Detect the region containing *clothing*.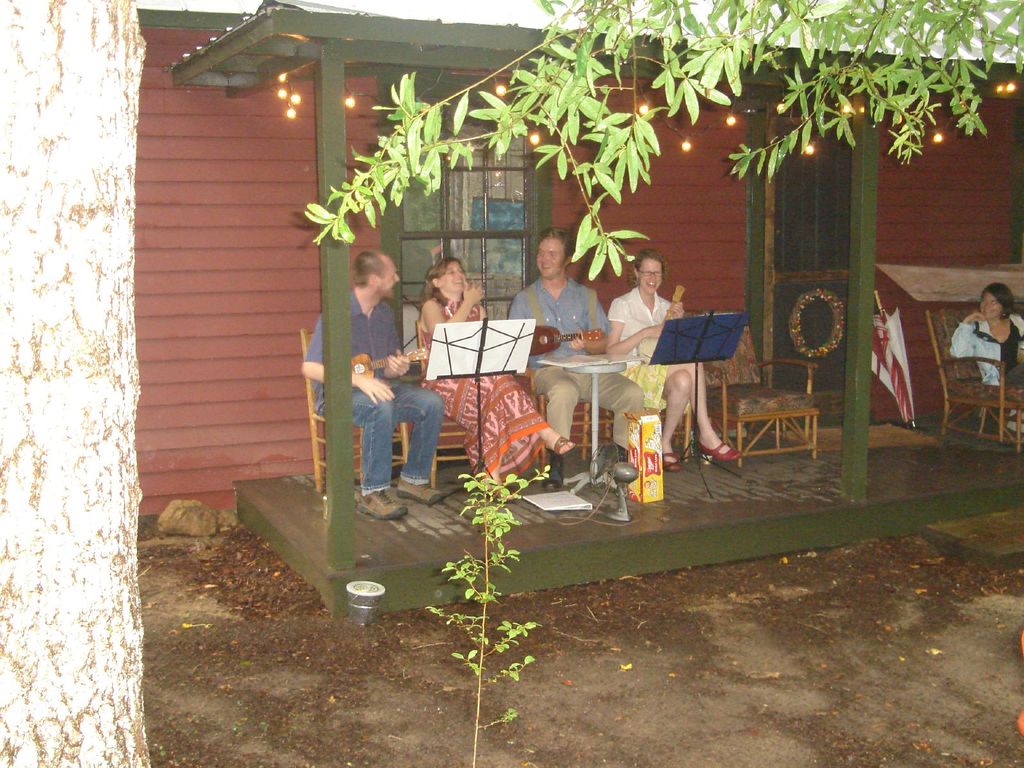
(x1=504, y1=271, x2=629, y2=474).
